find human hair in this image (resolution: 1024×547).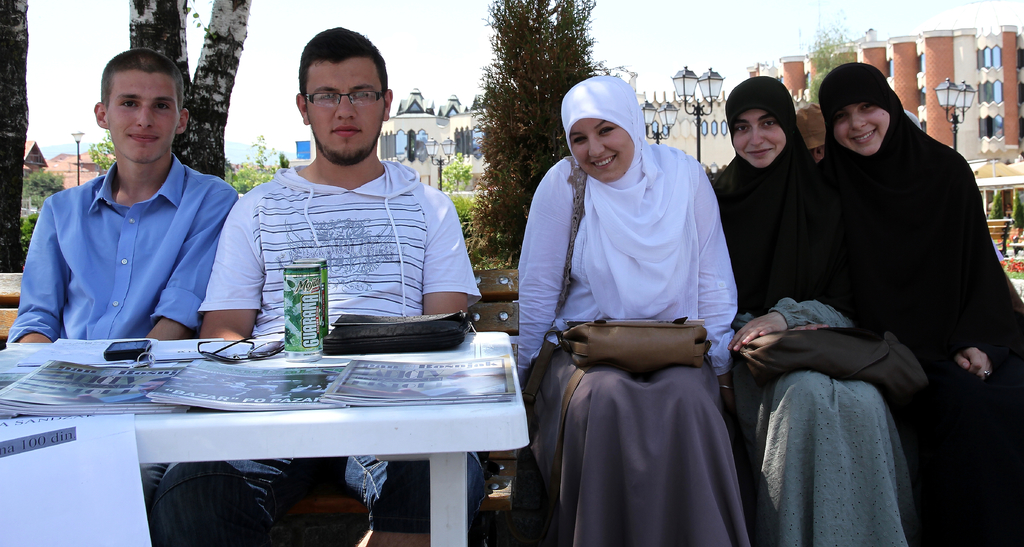
detection(92, 41, 199, 157).
